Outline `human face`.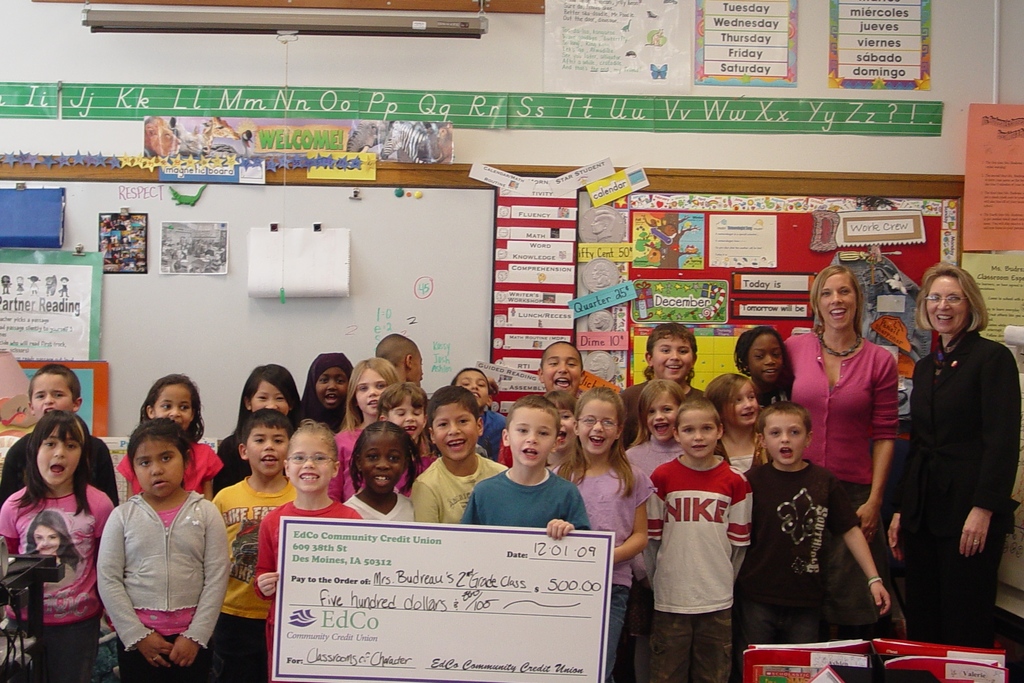
Outline: {"x1": 541, "y1": 345, "x2": 581, "y2": 400}.
